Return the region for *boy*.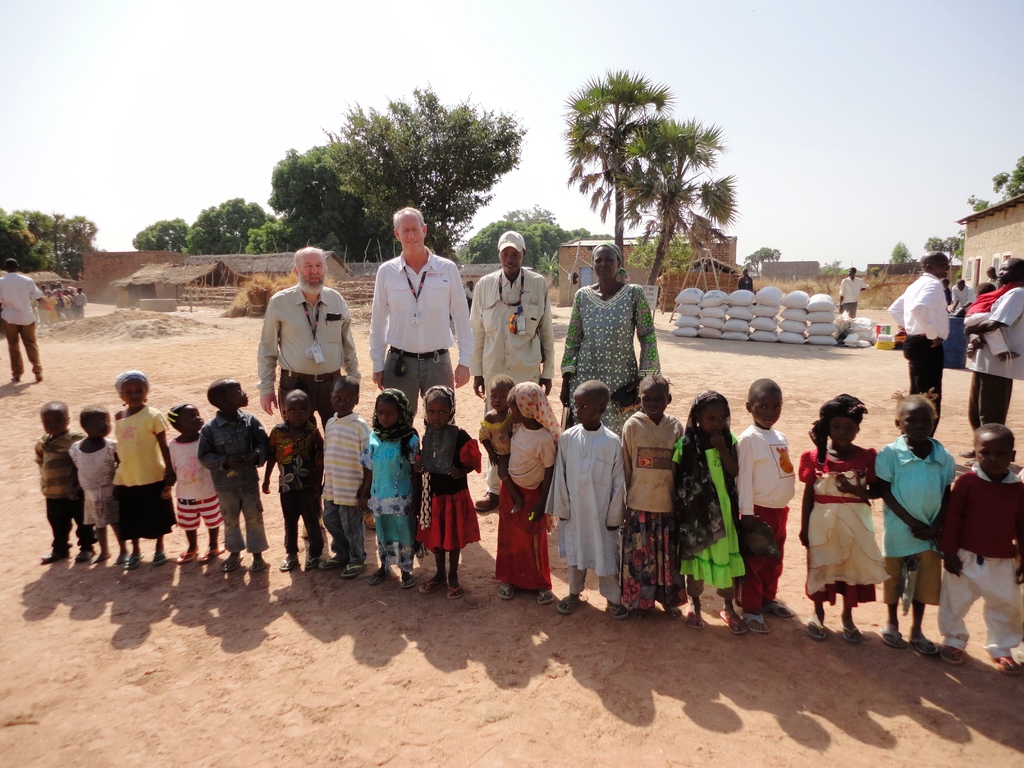
left=30, top=394, right=93, bottom=561.
